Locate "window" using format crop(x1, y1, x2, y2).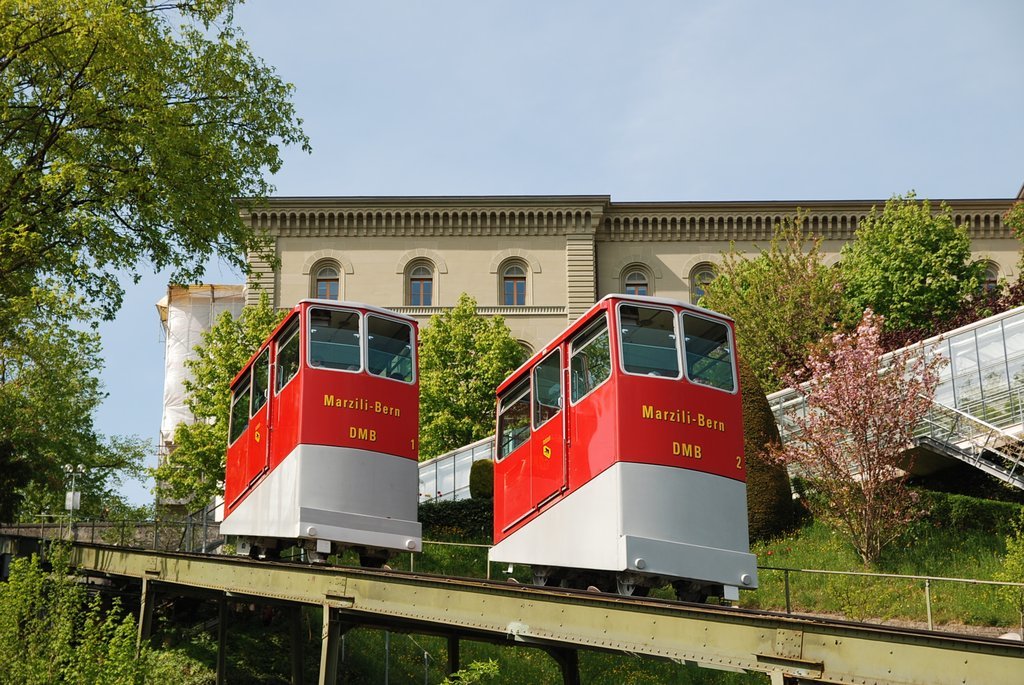
crop(363, 313, 413, 383).
